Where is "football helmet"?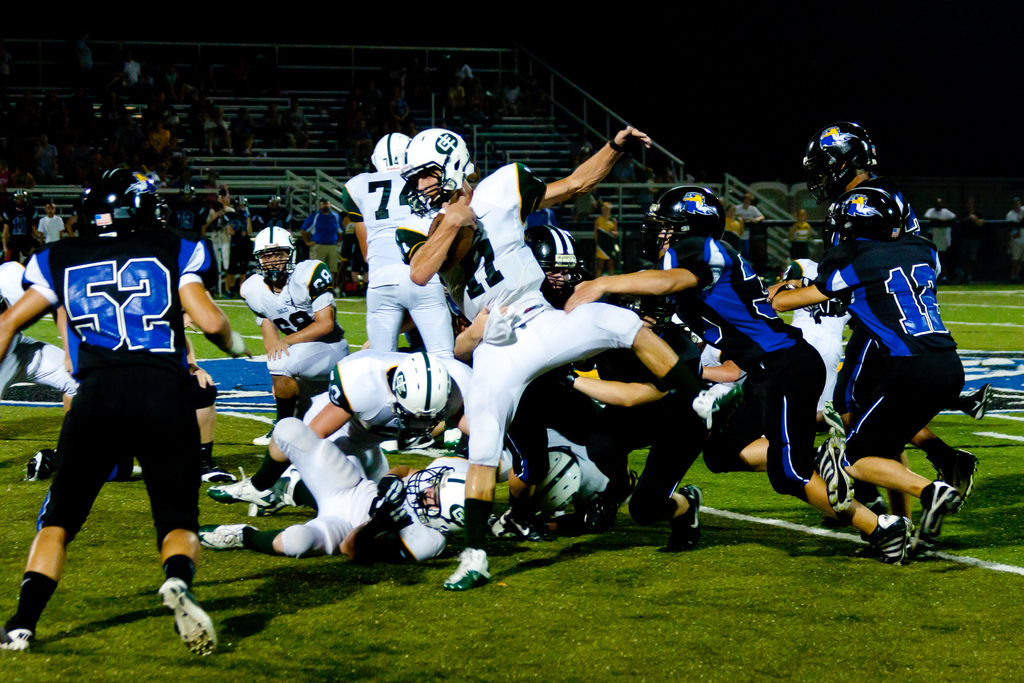
[left=400, top=126, right=466, bottom=205].
